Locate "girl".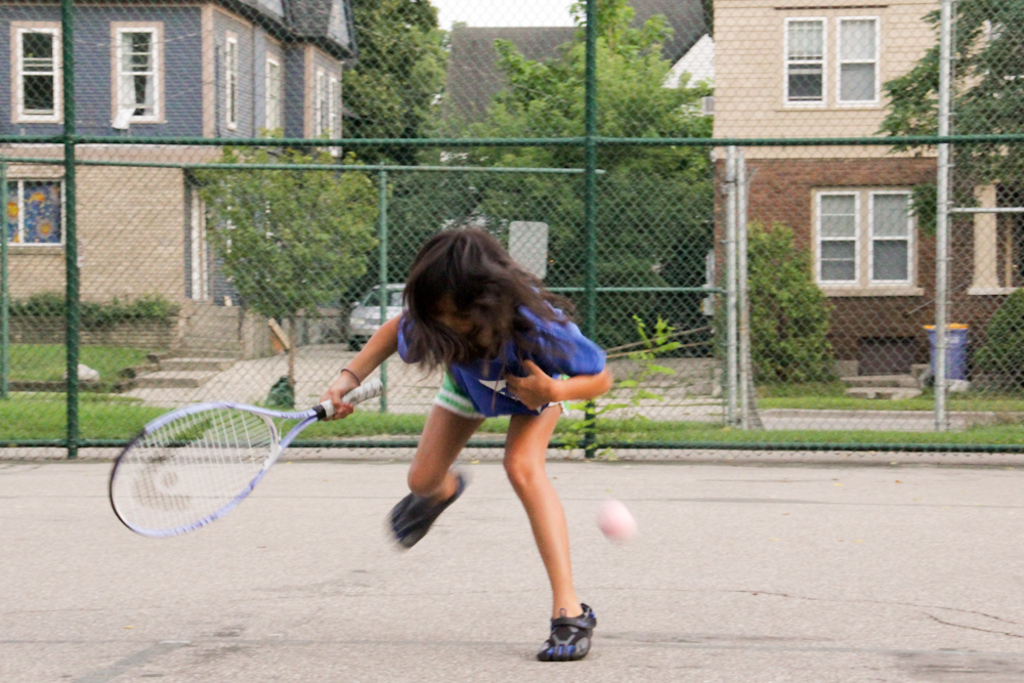
Bounding box: {"left": 315, "top": 224, "right": 615, "bottom": 659}.
